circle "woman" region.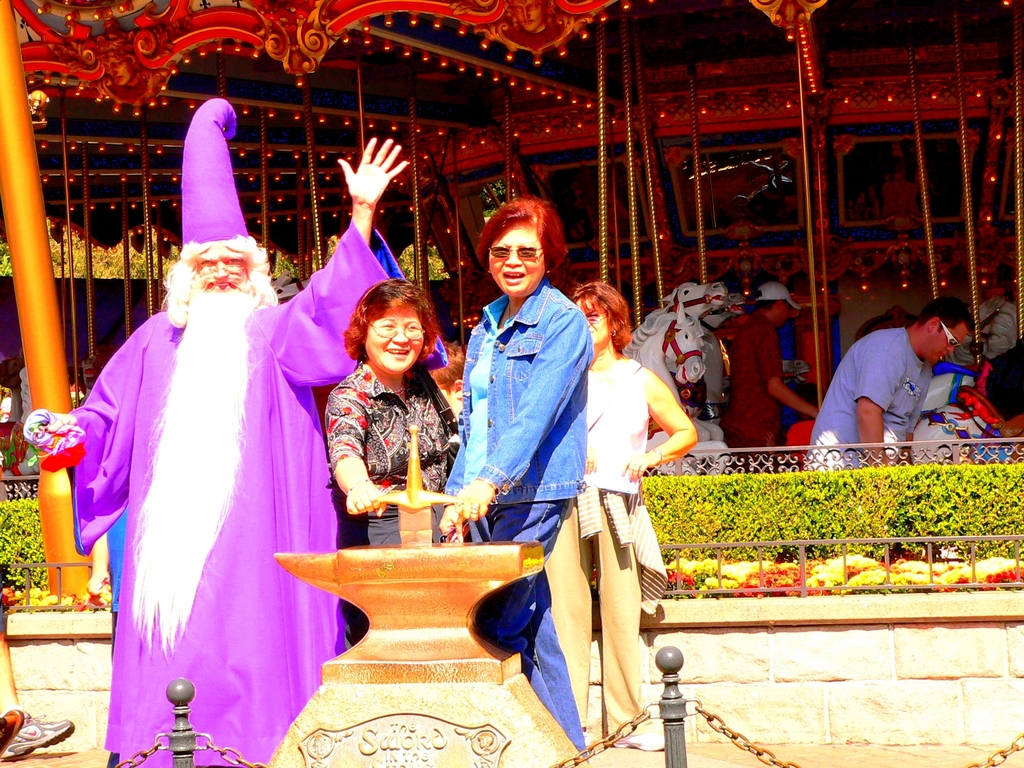
Region: [x1=323, y1=281, x2=465, y2=651].
